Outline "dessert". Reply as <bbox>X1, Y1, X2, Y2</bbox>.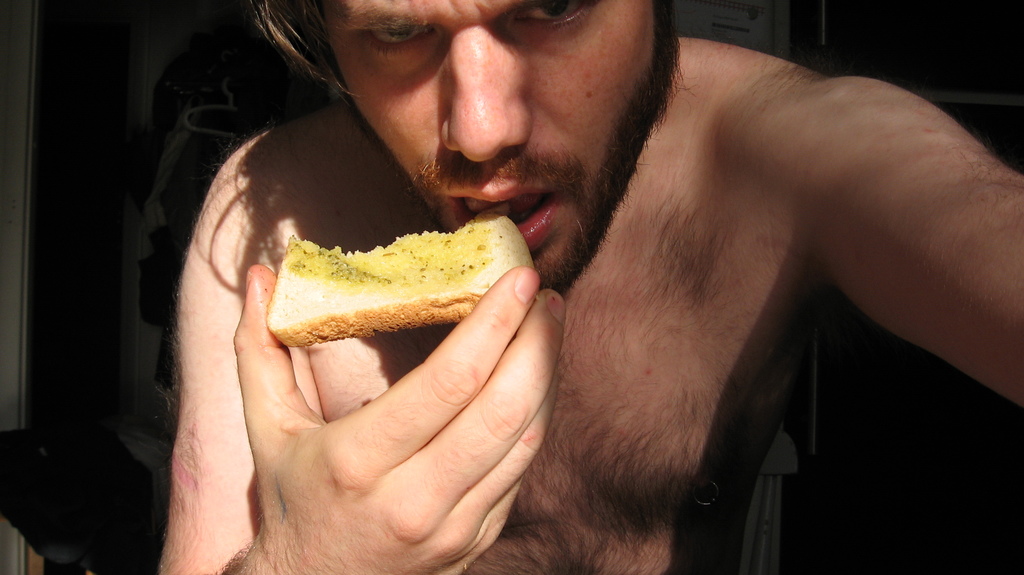
<bbox>265, 213, 535, 350</bbox>.
